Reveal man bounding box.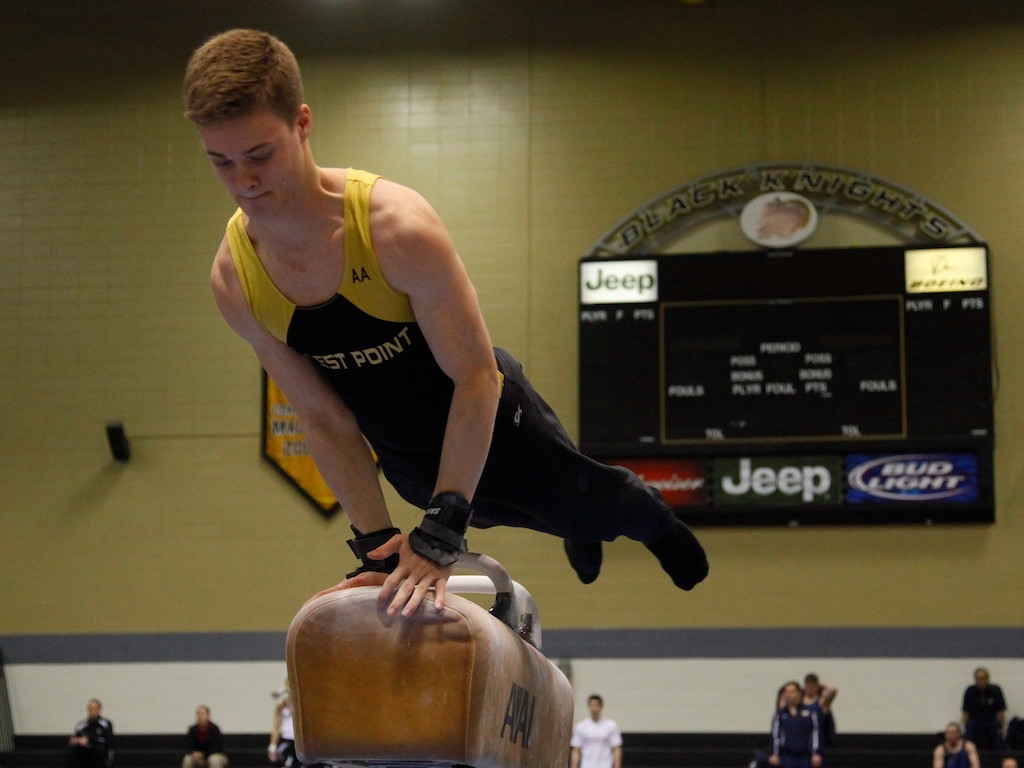
Revealed: 961/664/1010/764.
